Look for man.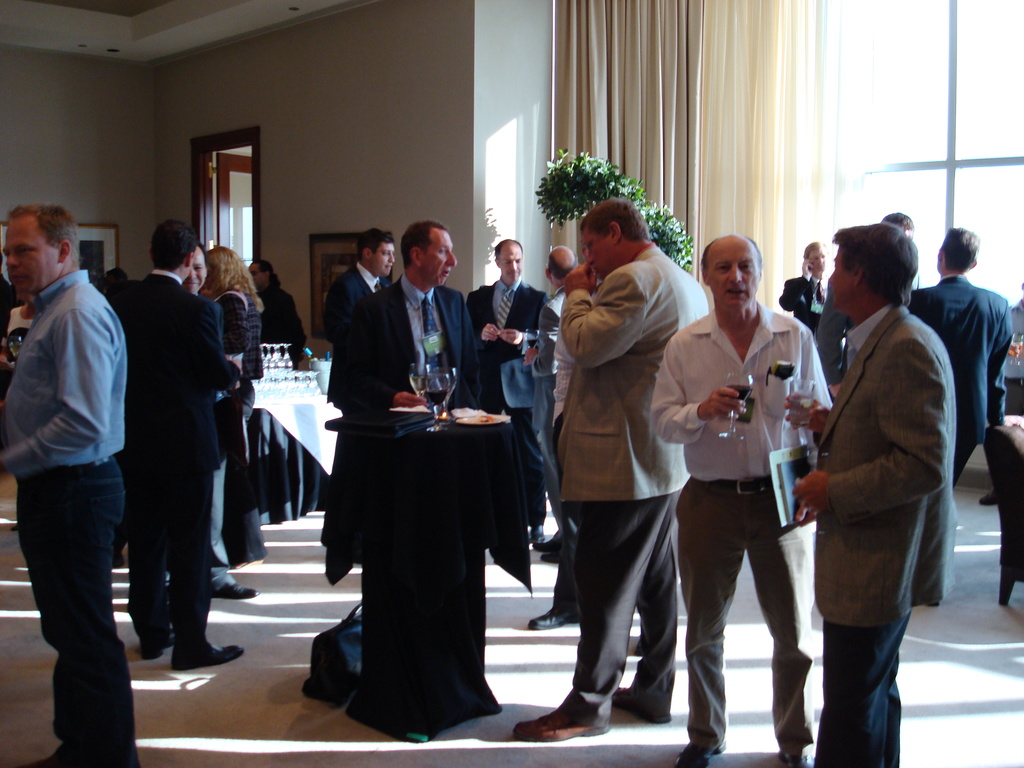
Found: BBox(879, 209, 922, 285).
